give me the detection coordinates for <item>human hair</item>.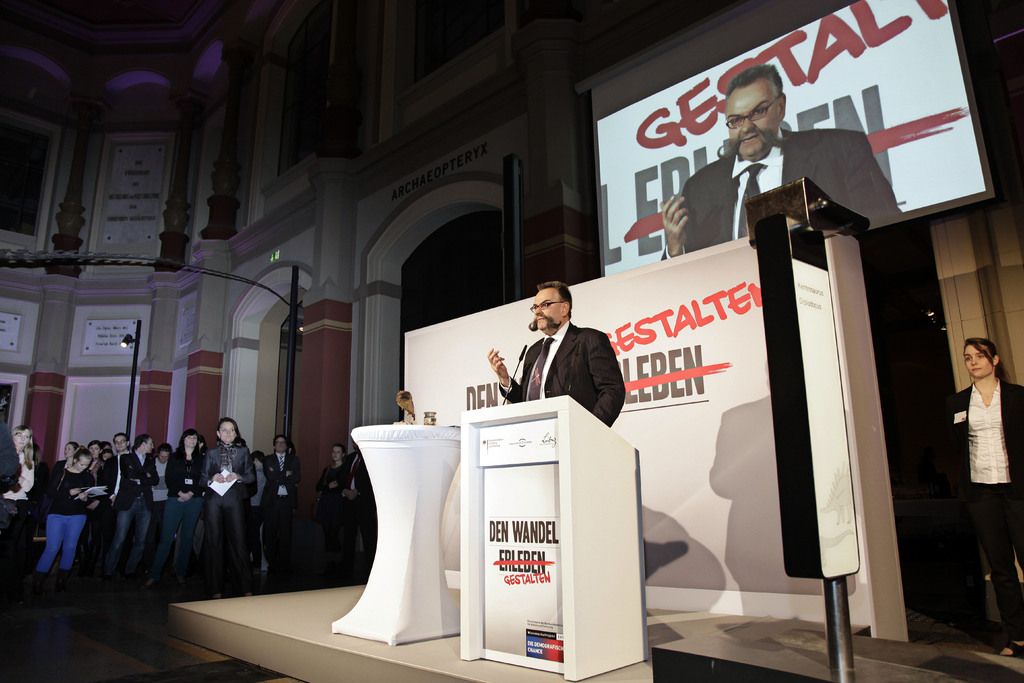
locate(540, 284, 577, 318).
